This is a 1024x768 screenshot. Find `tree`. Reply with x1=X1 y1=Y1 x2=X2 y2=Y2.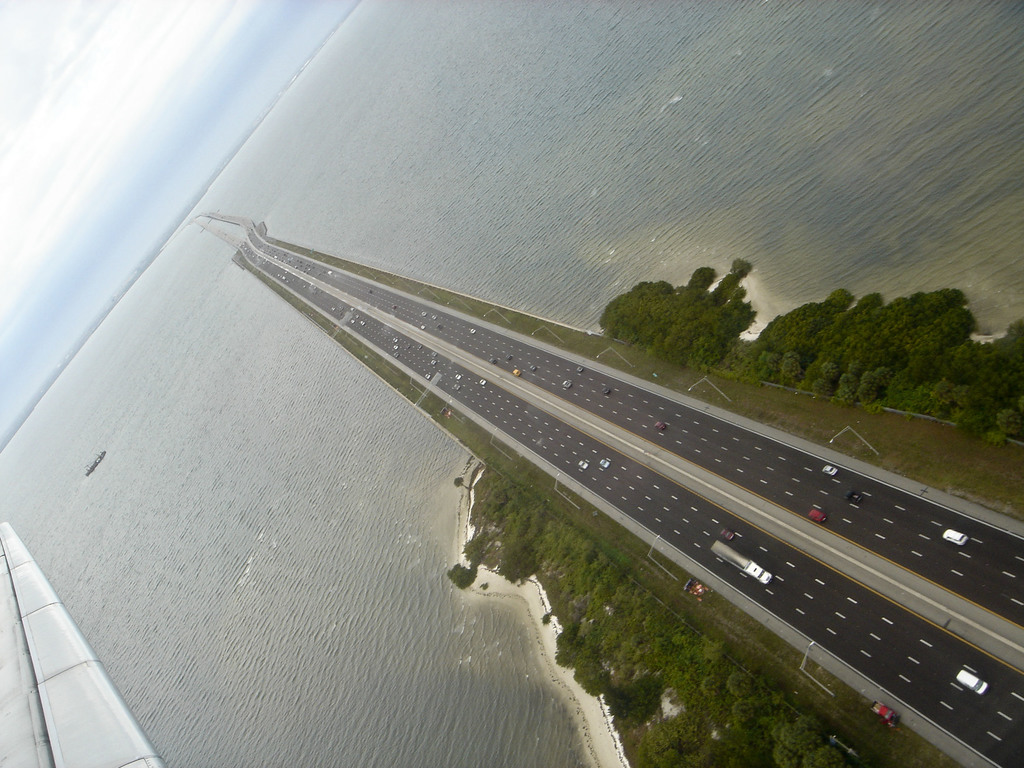
x1=856 y1=372 x2=885 y2=405.
